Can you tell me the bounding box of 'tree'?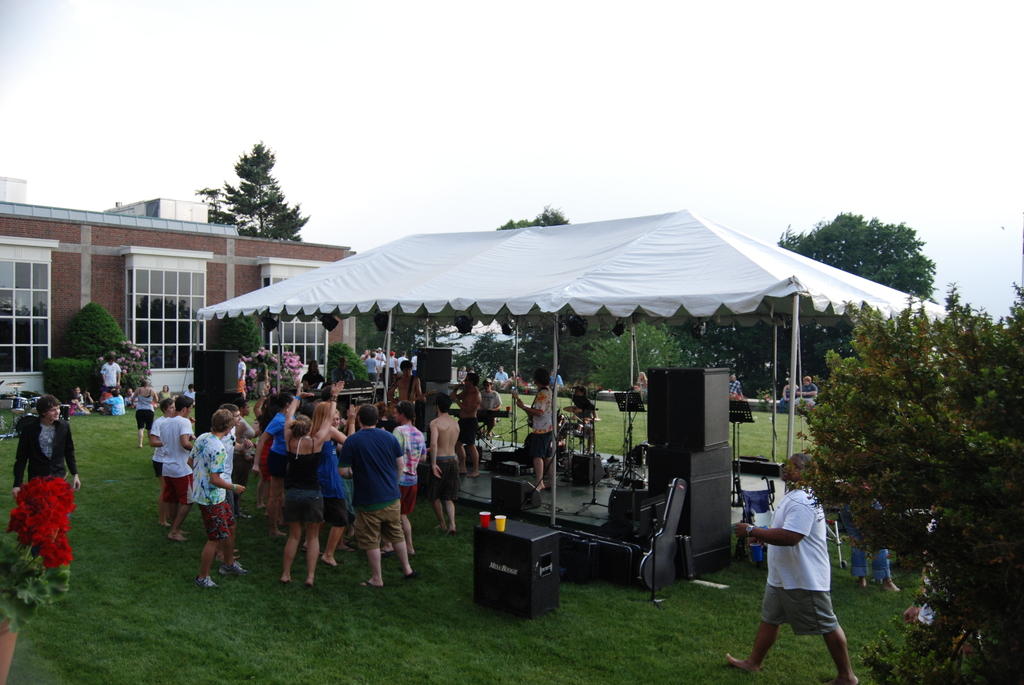
bbox(60, 298, 127, 359).
